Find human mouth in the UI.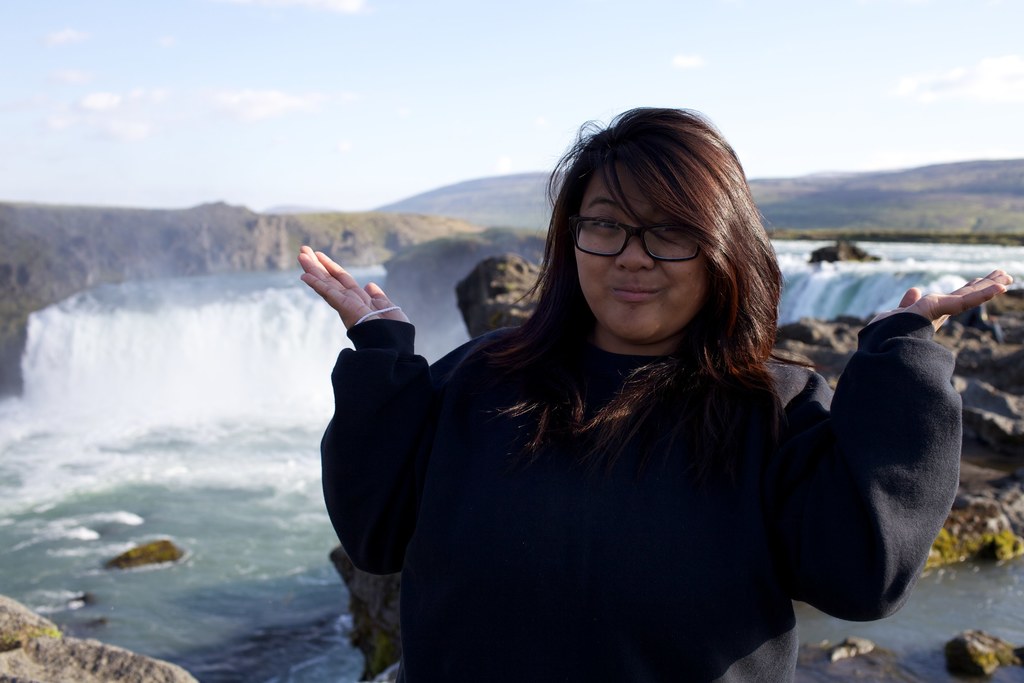
UI element at 611/282/659/310.
